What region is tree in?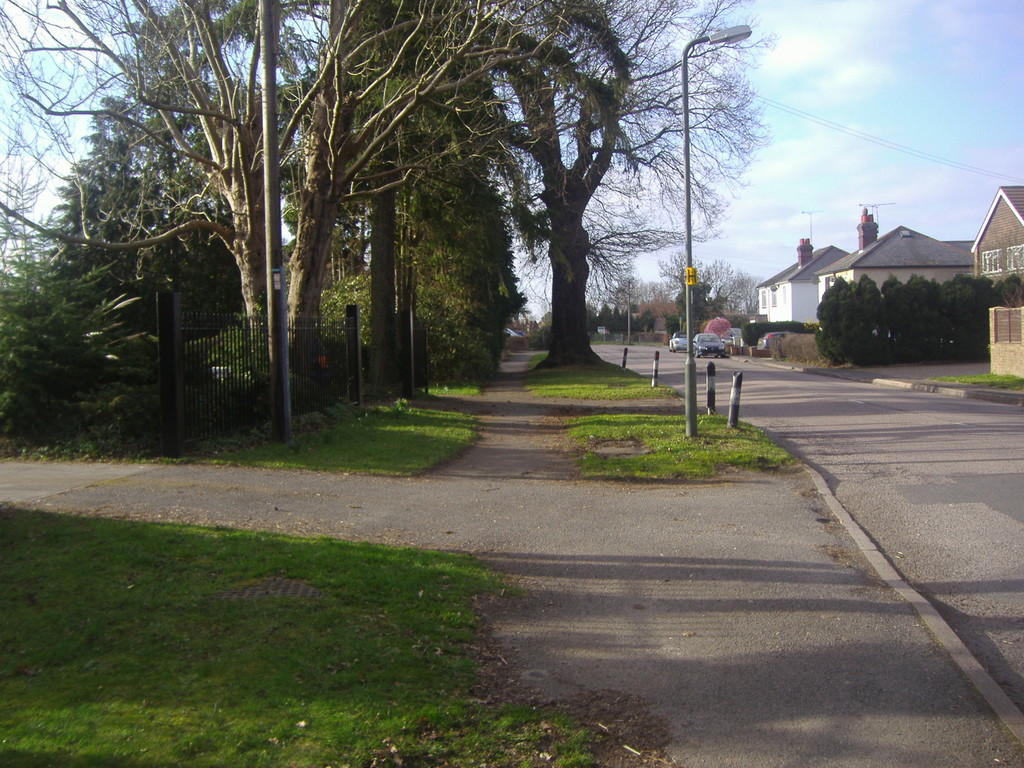
<region>474, 0, 783, 369</region>.
